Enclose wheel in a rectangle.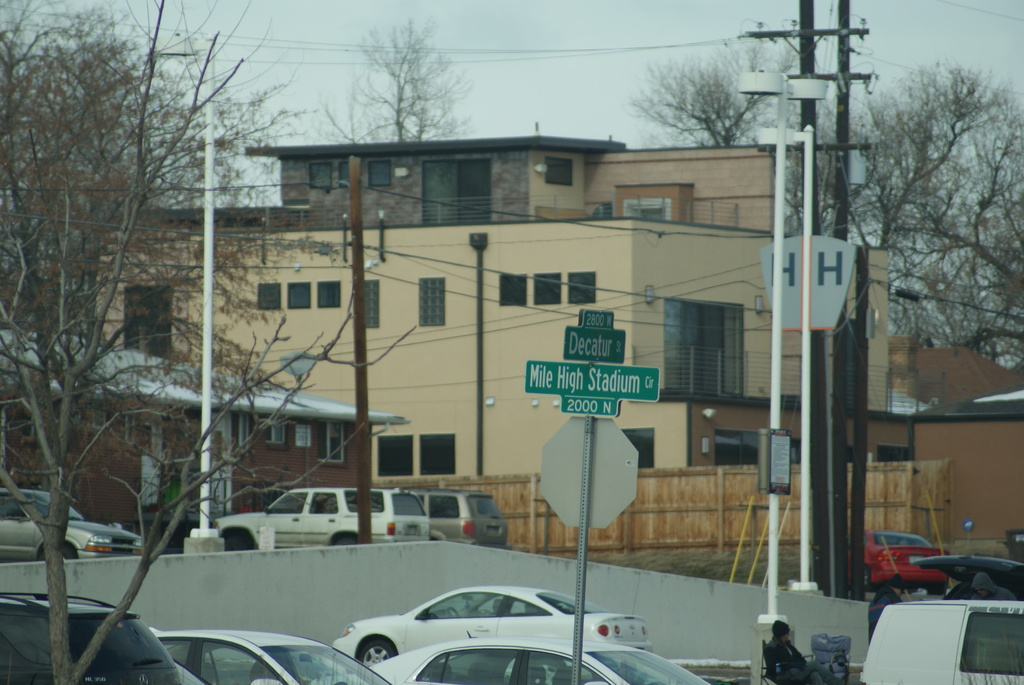
pyautogui.locateOnScreen(334, 539, 356, 544).
